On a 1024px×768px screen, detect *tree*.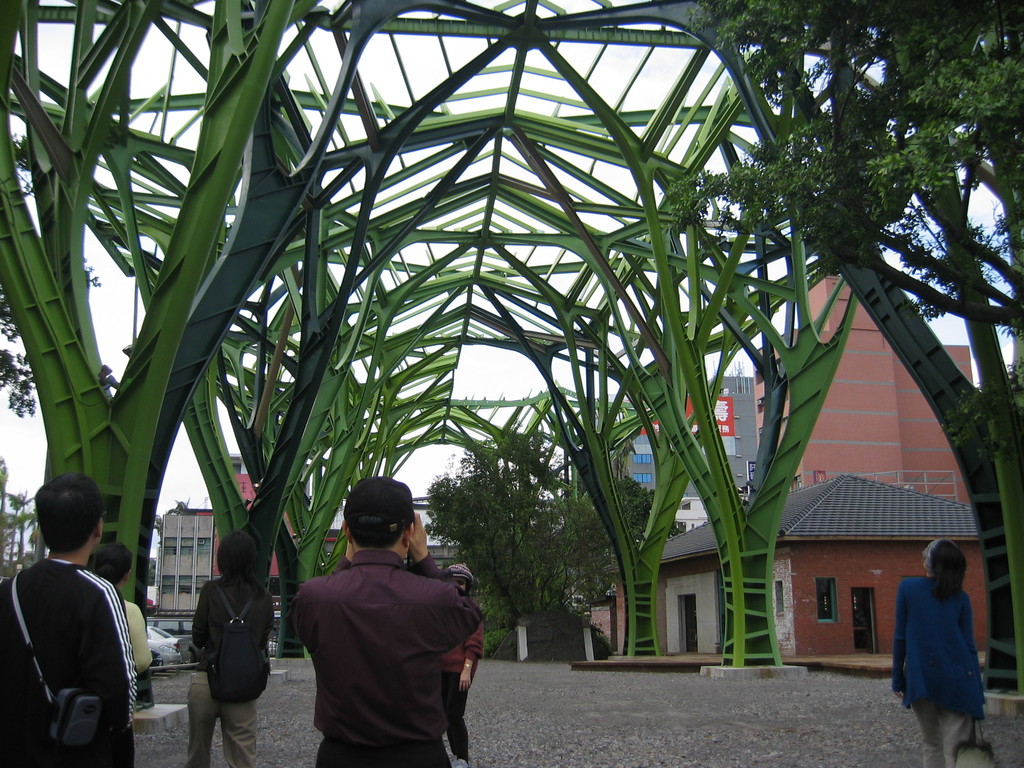
<bbox>0, 488, 40, 565</bbox>.
